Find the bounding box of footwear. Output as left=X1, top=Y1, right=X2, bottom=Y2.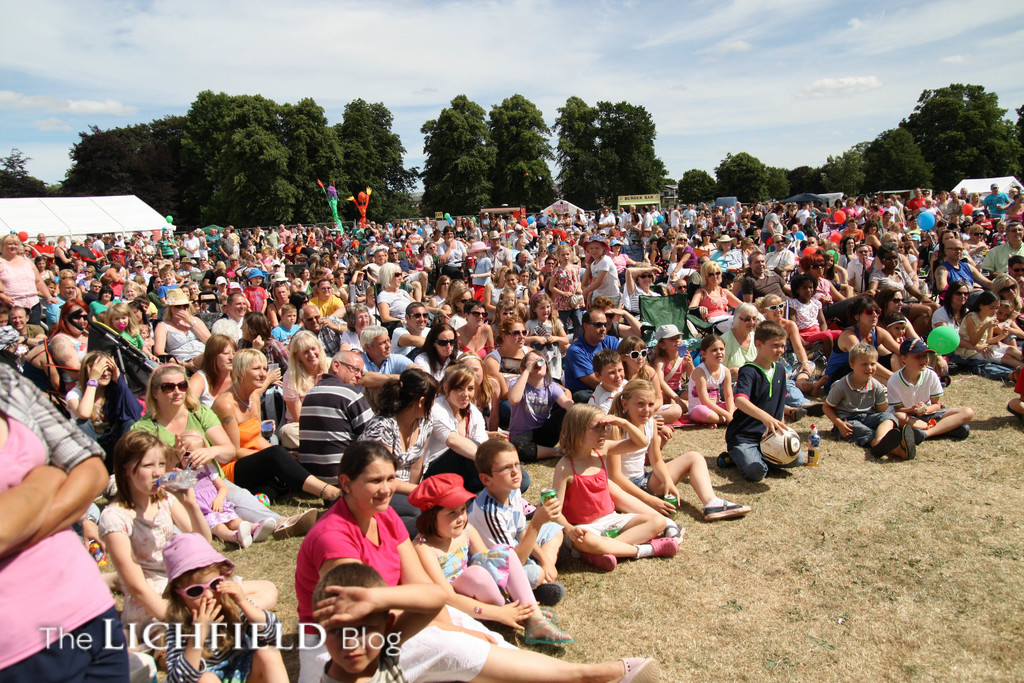
left=716, top=452, right=733, bottom=468.
